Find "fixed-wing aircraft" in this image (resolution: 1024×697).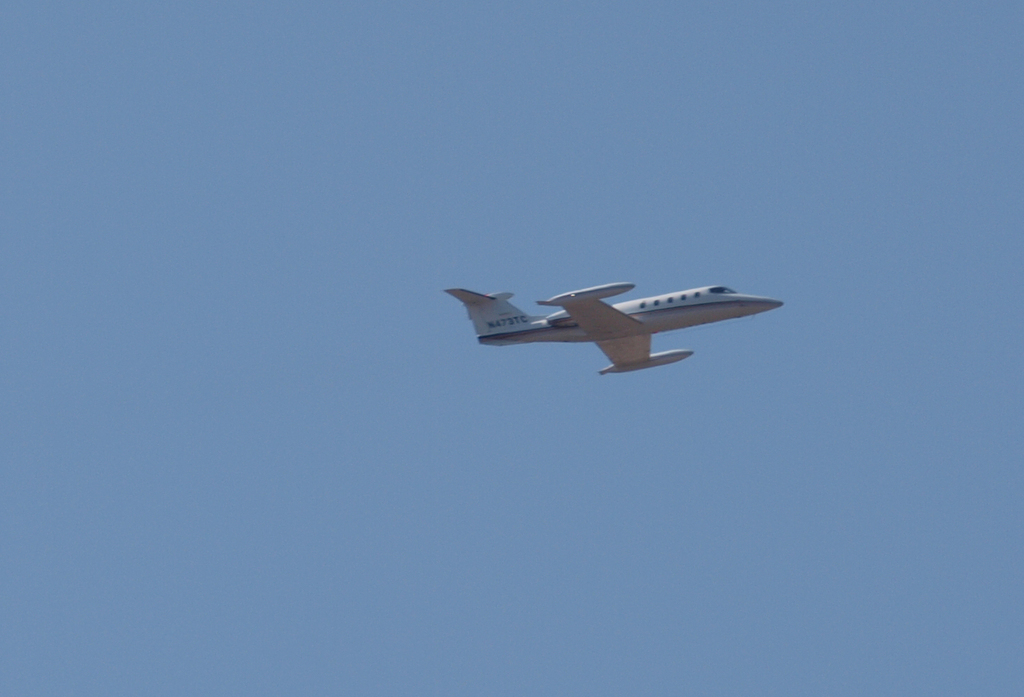
(left=440, top=286, right=786, bottom=378).
